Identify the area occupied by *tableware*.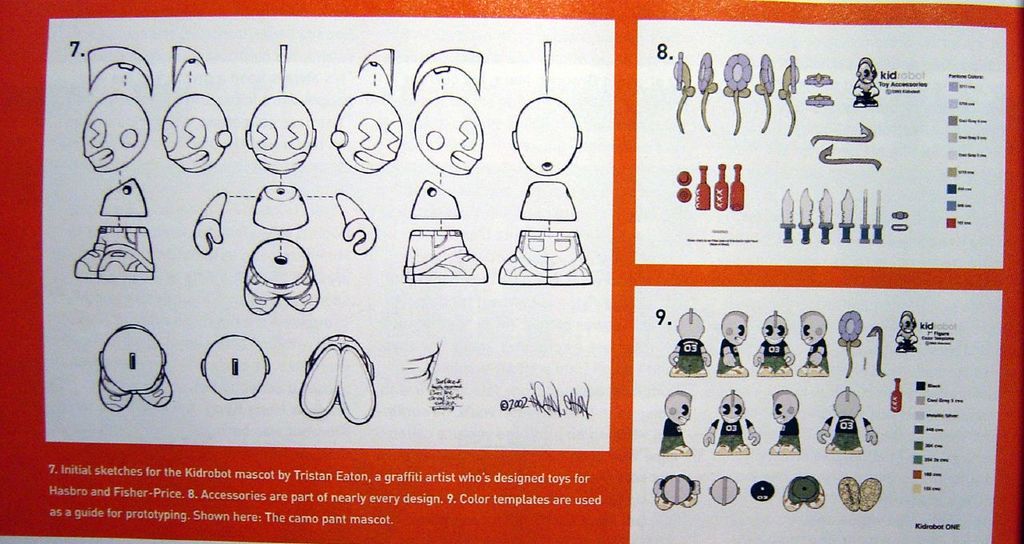
Area: <bbox>692, 160, 714, 209</bbox>.
